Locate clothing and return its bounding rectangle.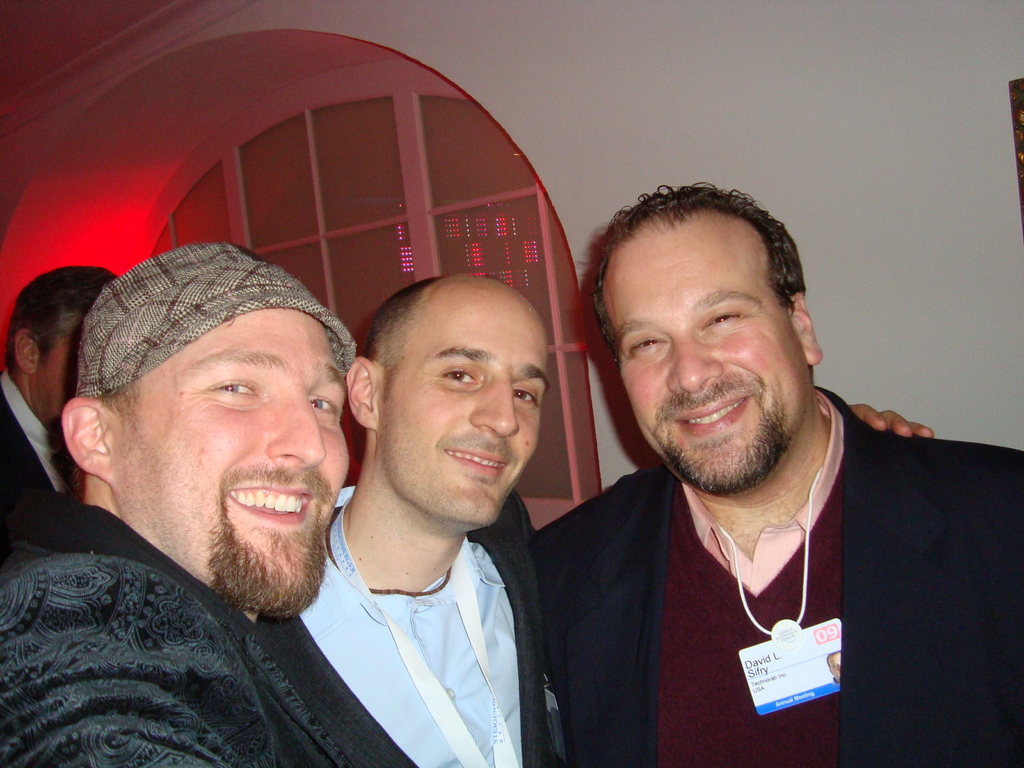
x1=0, y1=507, x2=356, y2=767.
